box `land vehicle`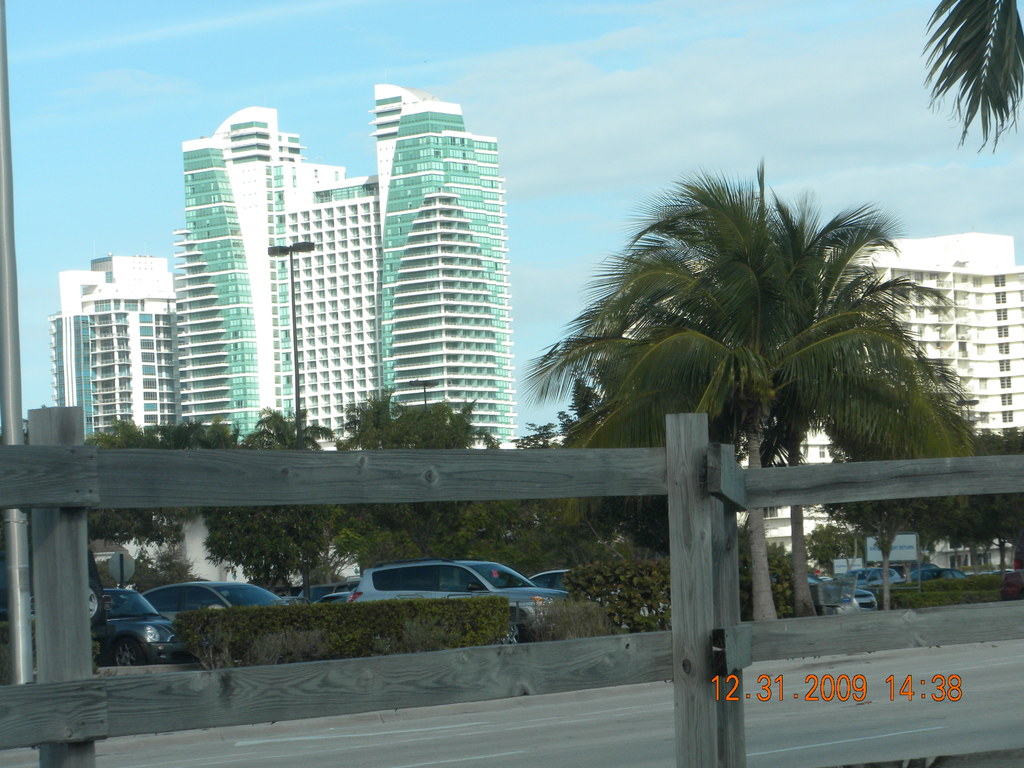
(x1=75, y1=579, x2=196, y2=664)
